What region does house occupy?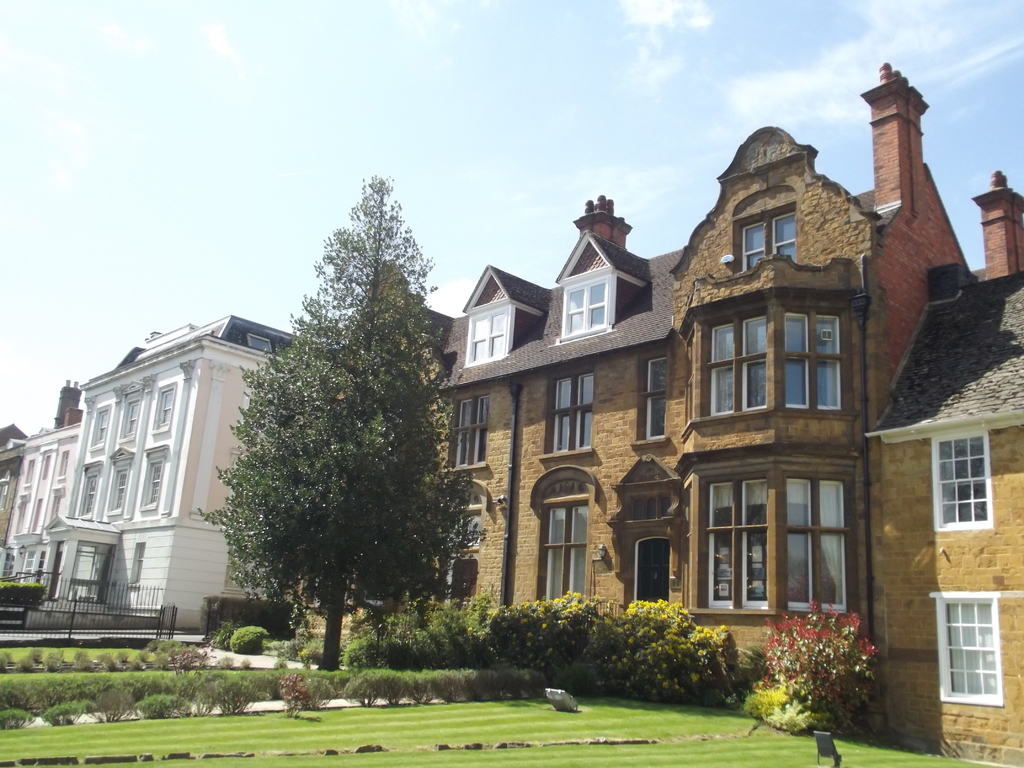
region(404, 99, 988, 698).
